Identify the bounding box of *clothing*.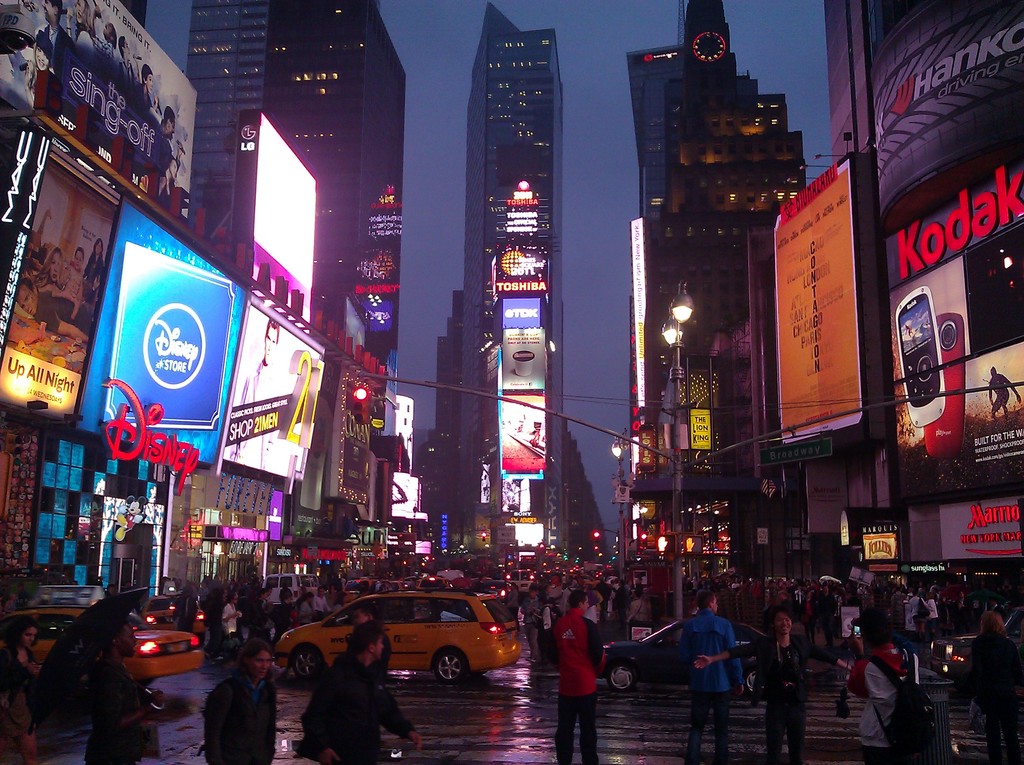
[860, 653, 928, 755].
